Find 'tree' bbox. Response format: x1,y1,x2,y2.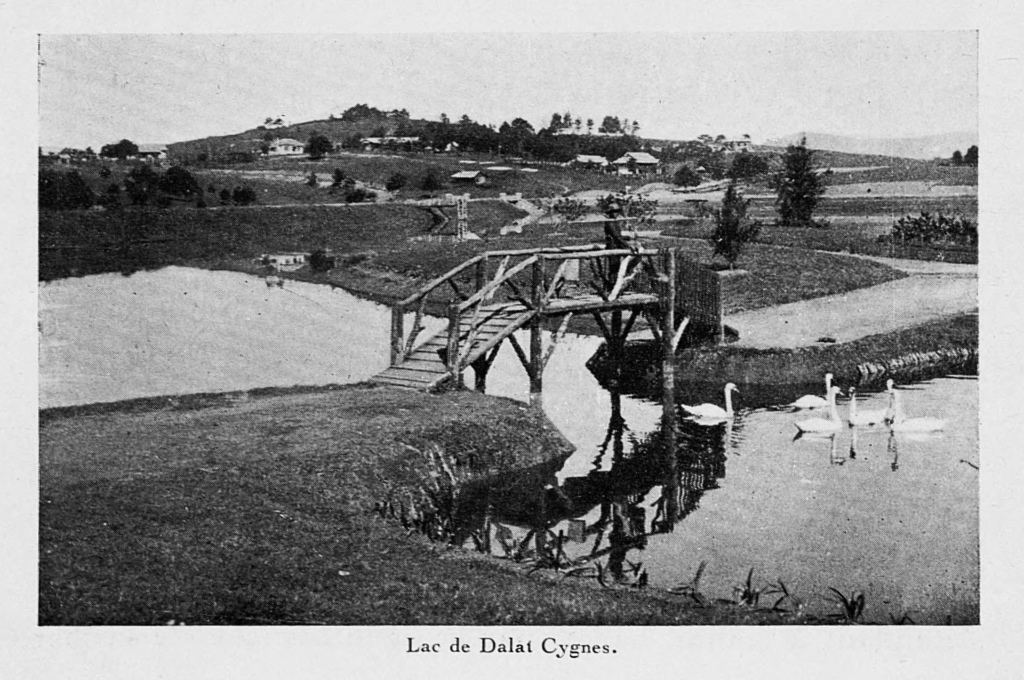
670,164,700,193.
